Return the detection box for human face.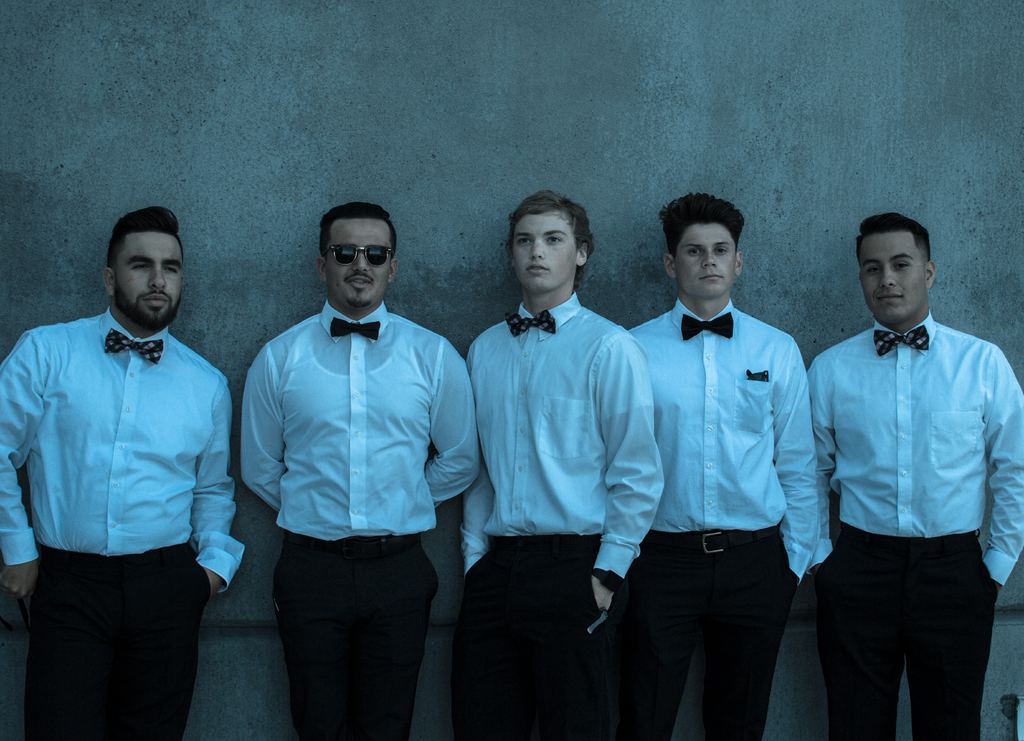
<region>507, 212, 578, 295</region>.
